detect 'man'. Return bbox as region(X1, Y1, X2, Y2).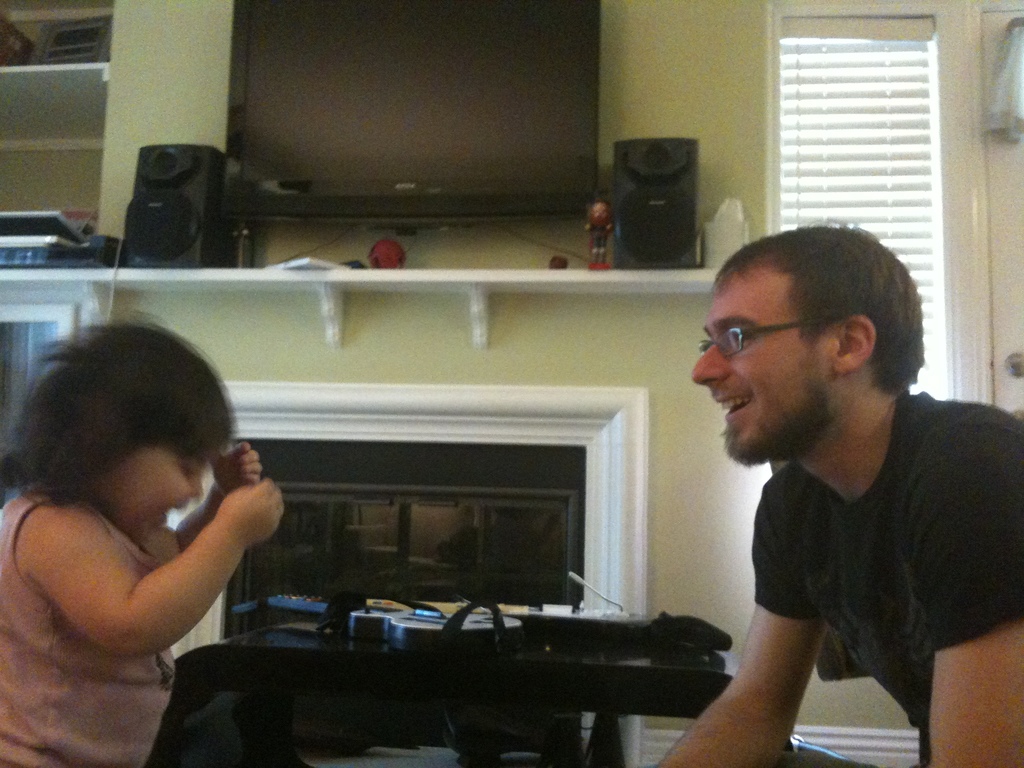
region(646, 246, 1023, 767).
